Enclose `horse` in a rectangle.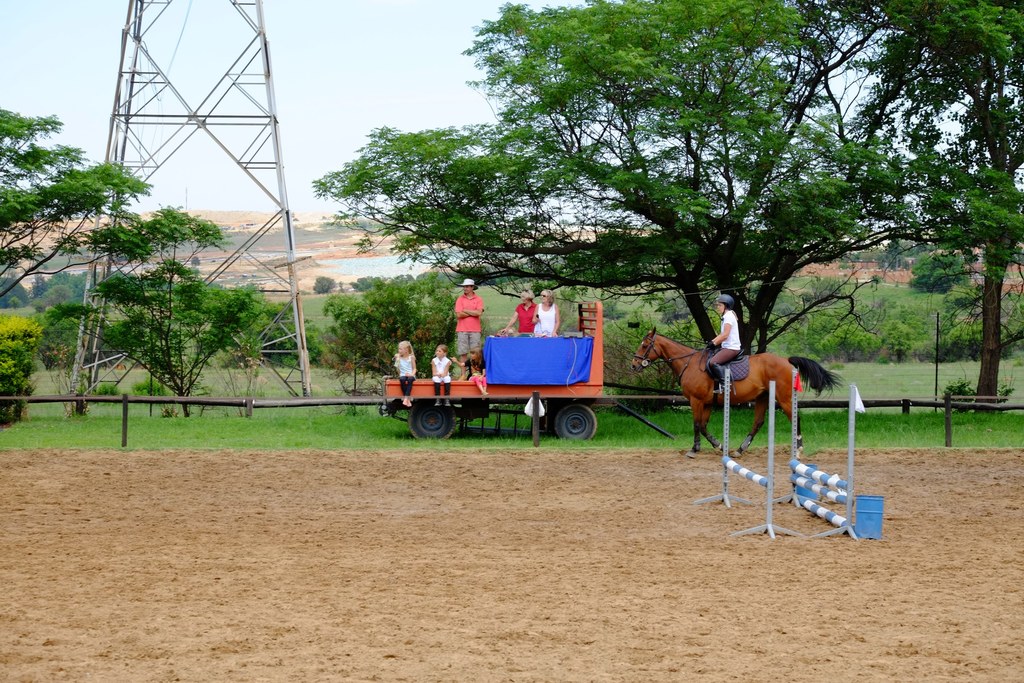
bbox=[627, 327, 843, 460].
